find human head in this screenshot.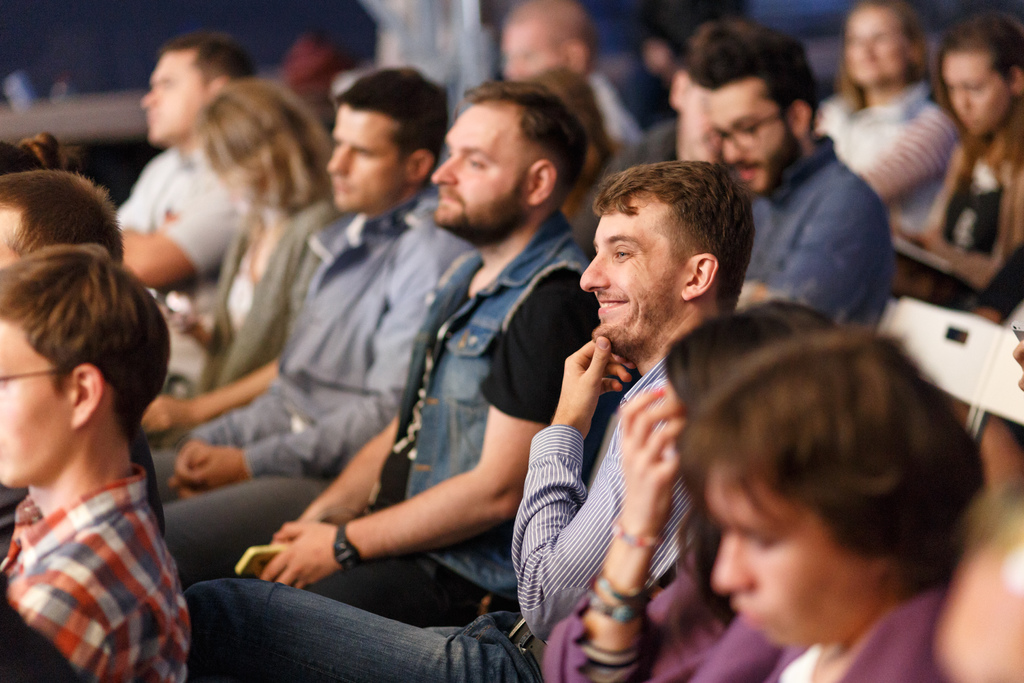
The bounding box for human head is box(324, 62, 445, 213).
